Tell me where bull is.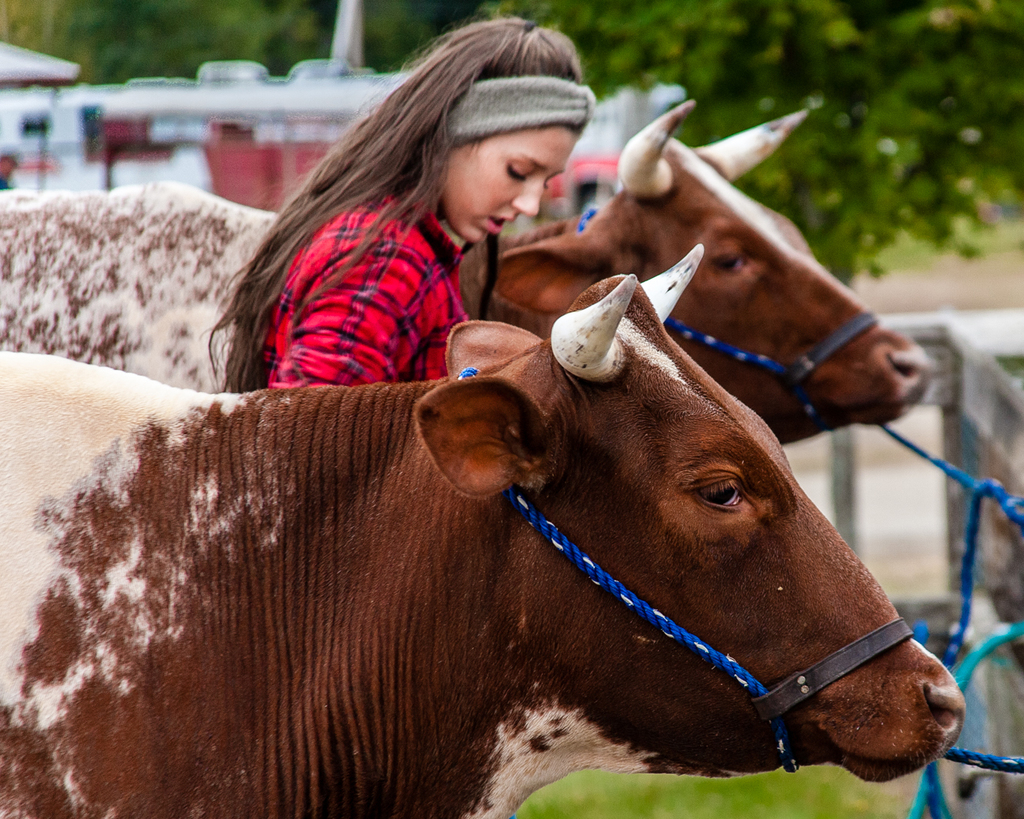
bull is at 0 94 957 447.
